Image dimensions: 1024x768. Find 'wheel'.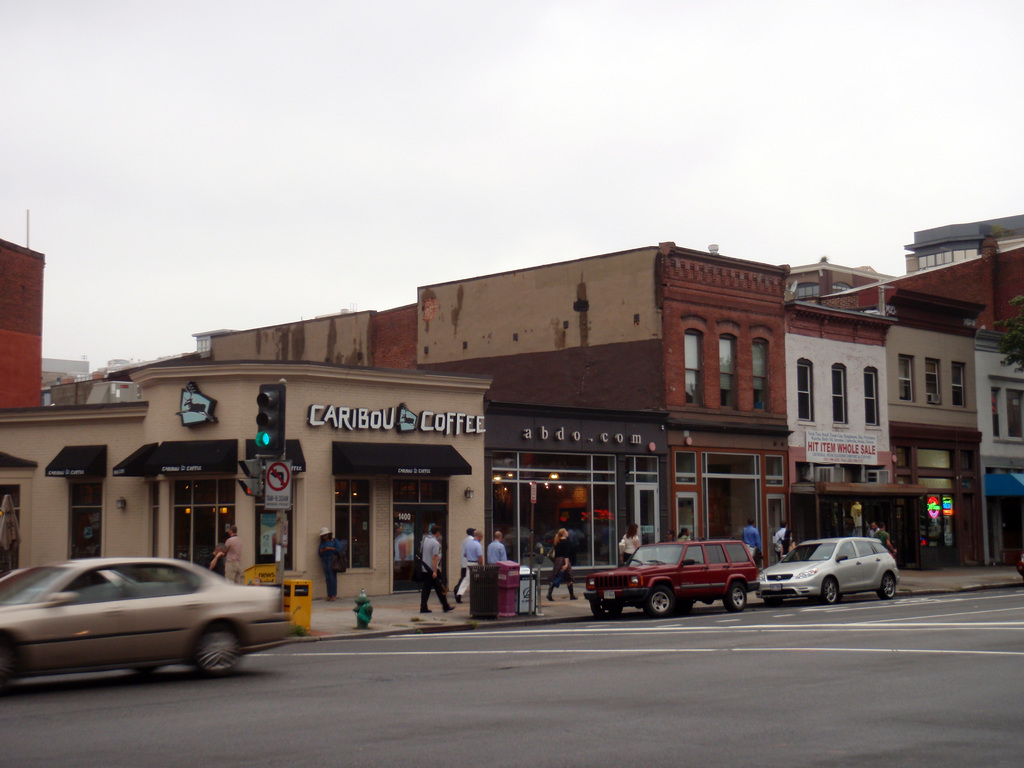
[left=817, top=578, right=846, bottom=605].
